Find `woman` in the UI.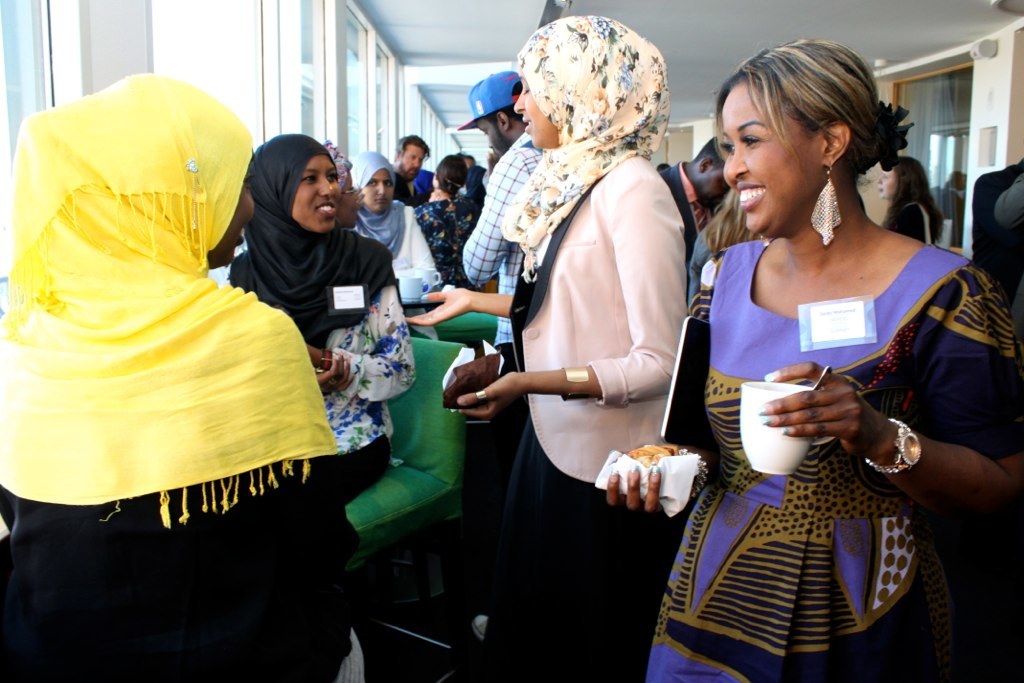
UI element at <bbox>0, 70, 353, 682</bbox>.
